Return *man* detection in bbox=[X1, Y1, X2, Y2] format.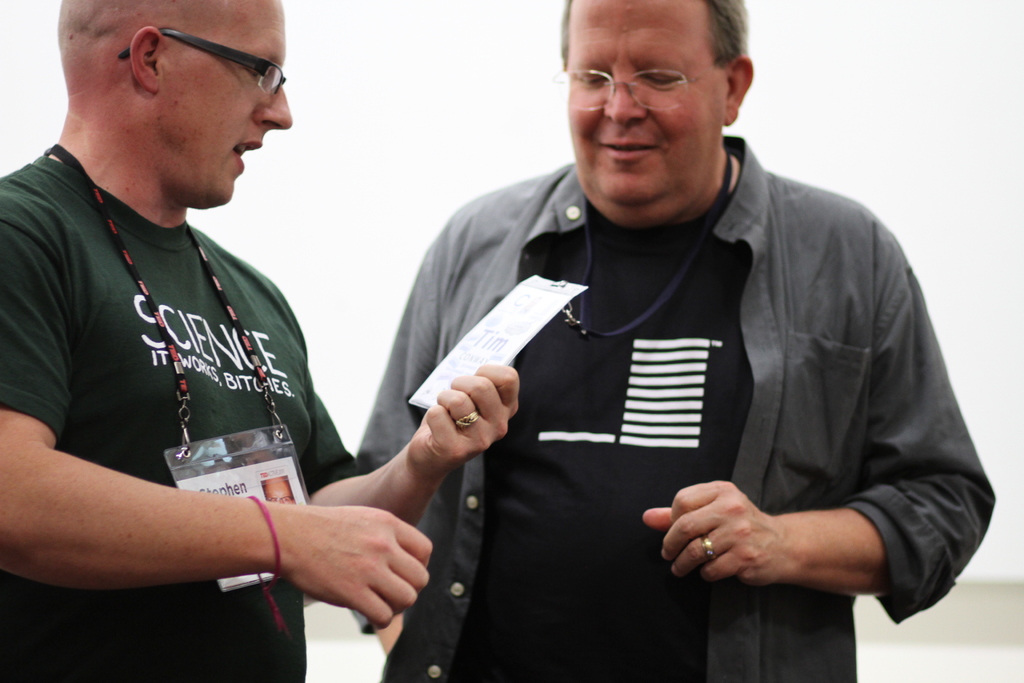
bbox=[356, 0, 1000, 682].
